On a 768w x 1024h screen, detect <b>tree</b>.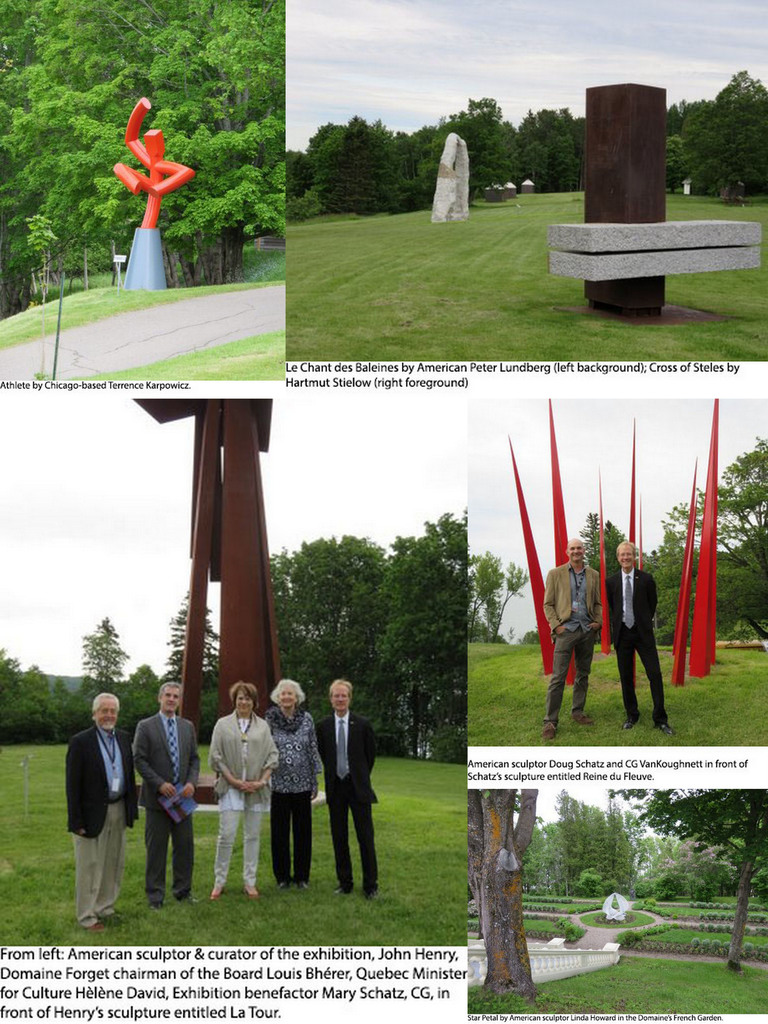
Rect(471, 784, 541, 991).
